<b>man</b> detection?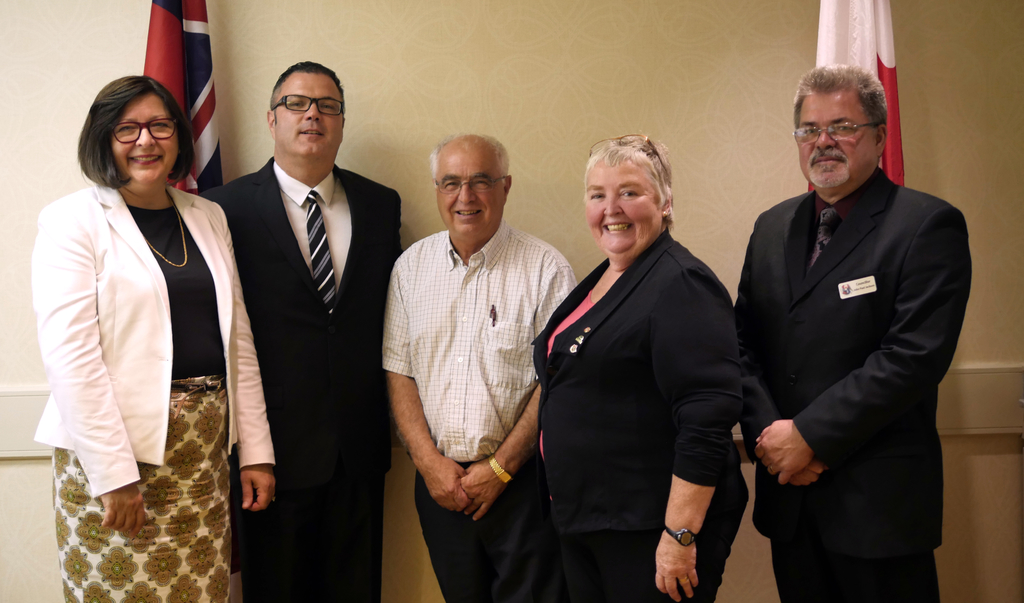
{"x1": 727, "y1": 54, "x2": 966, "y2": 586}
